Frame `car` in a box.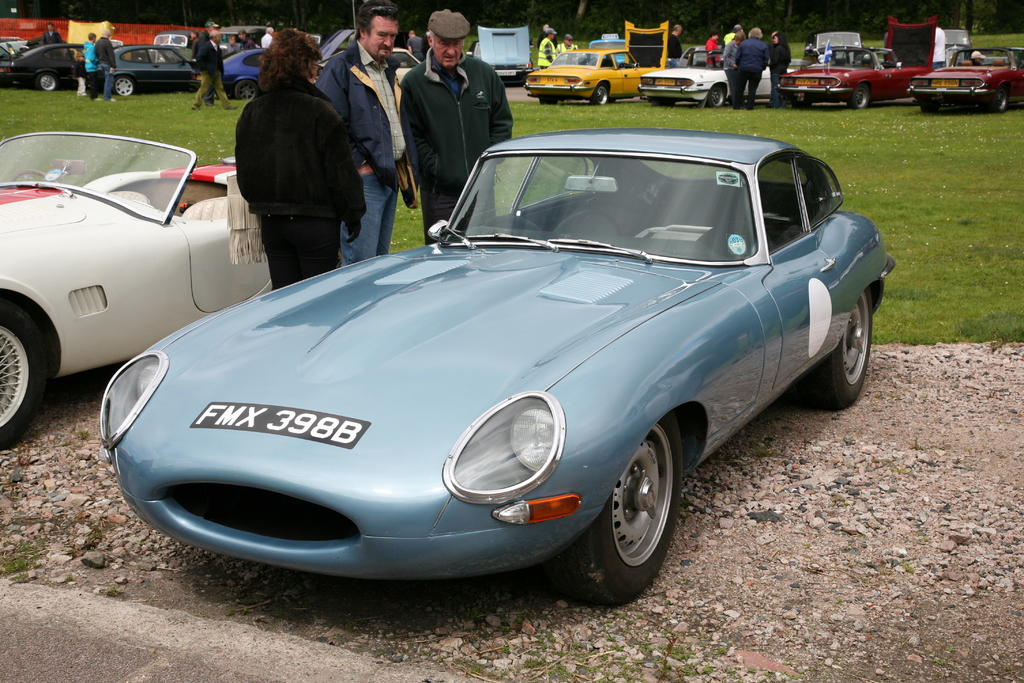
(0,44,89,96).
